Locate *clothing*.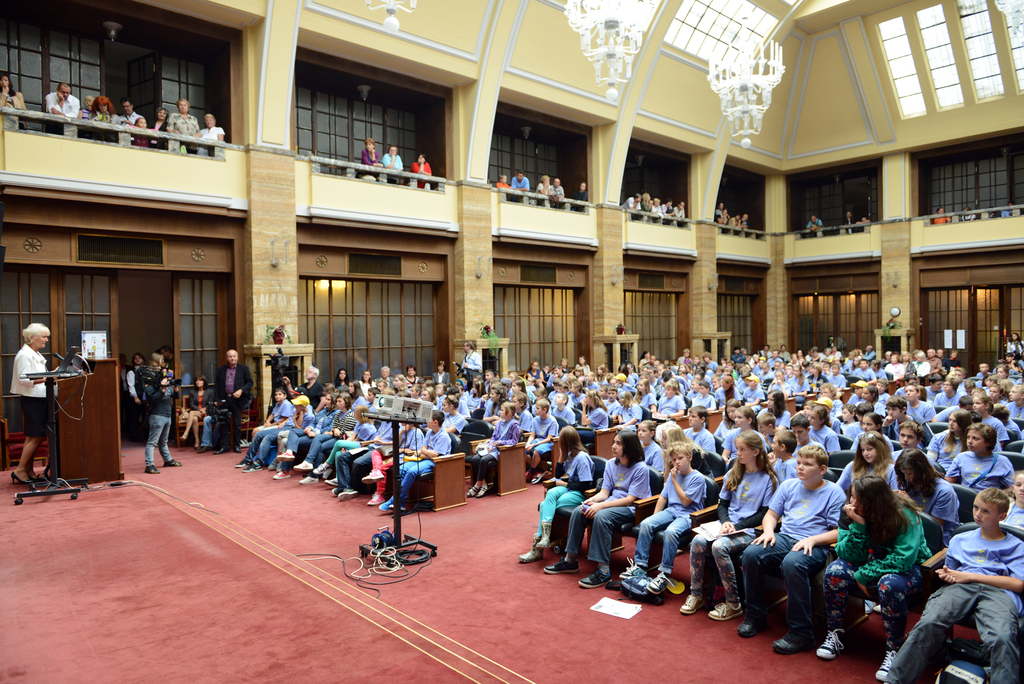
Bounding box: (516, 416, 559, 472).
